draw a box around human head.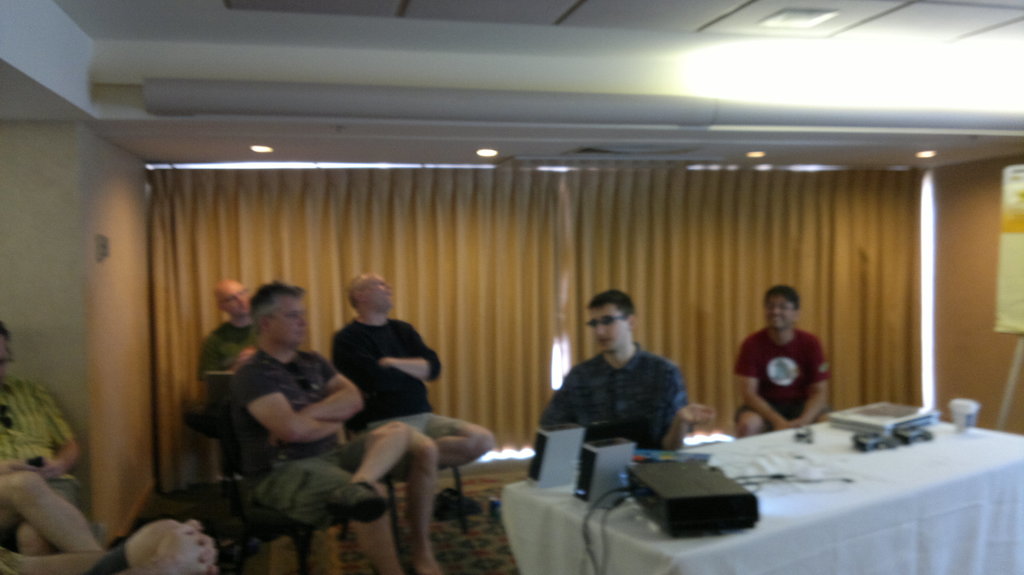
rect(252, 281, 312, 347).
